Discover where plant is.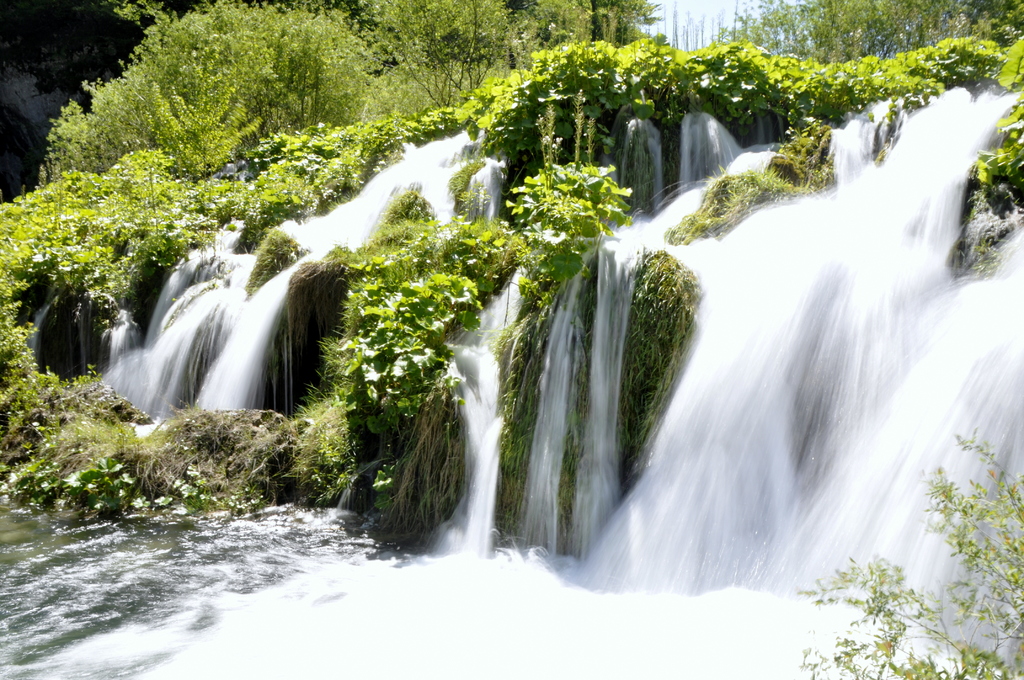
Discovered at [506,0,611,72].
